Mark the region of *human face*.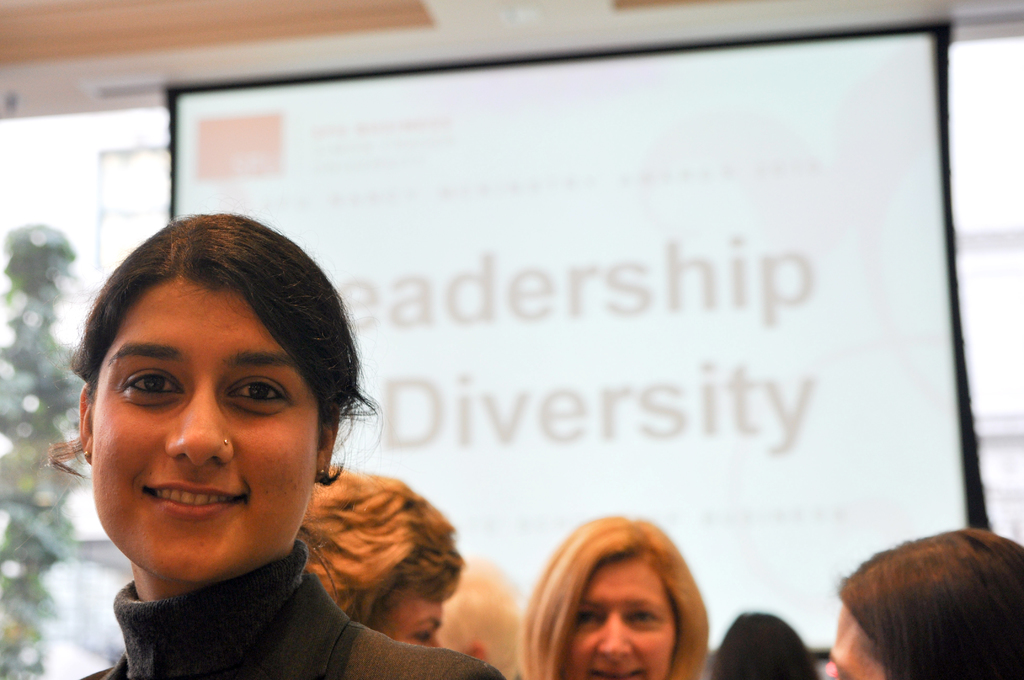
Region: box=[830, 603, 881, 679].
